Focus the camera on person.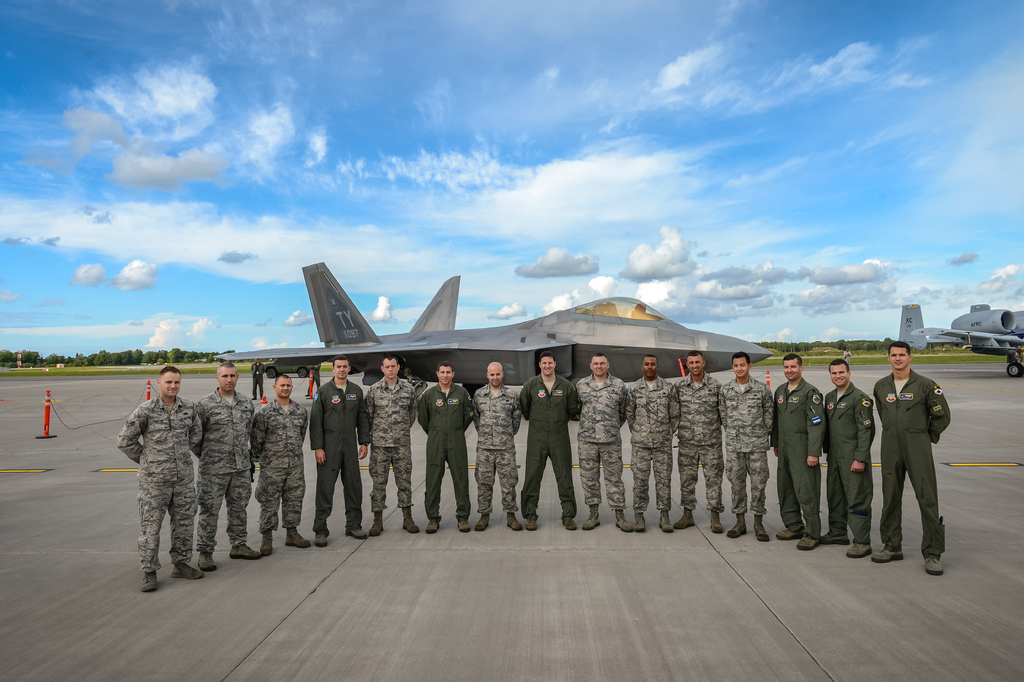
Focus region: box(515, 355, 584, 549).
